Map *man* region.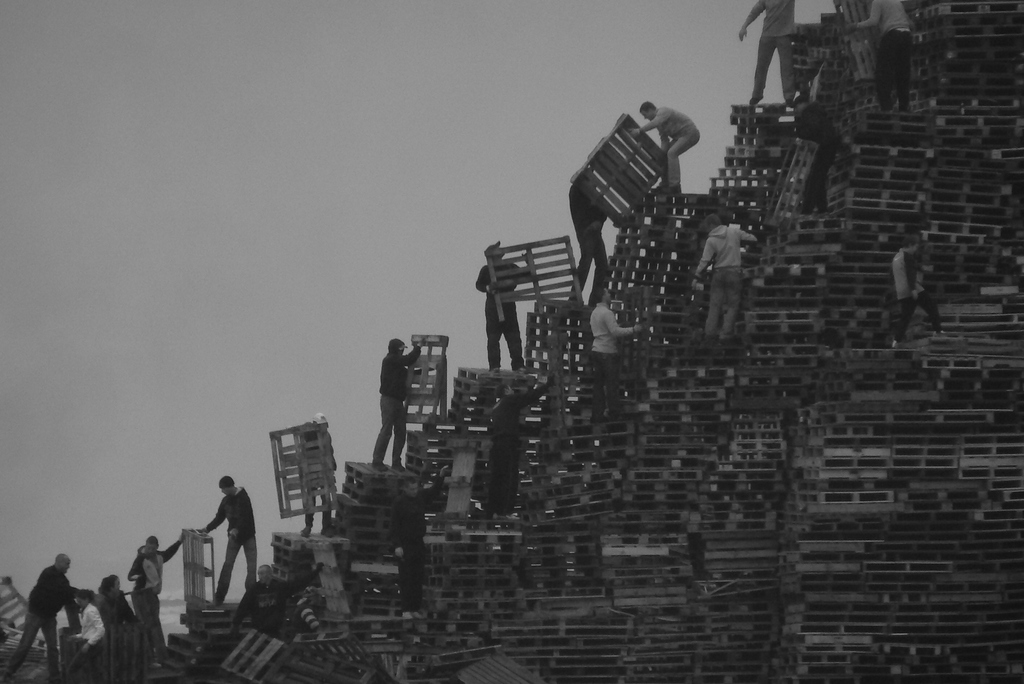
Mapped to (475,241,535,370).
